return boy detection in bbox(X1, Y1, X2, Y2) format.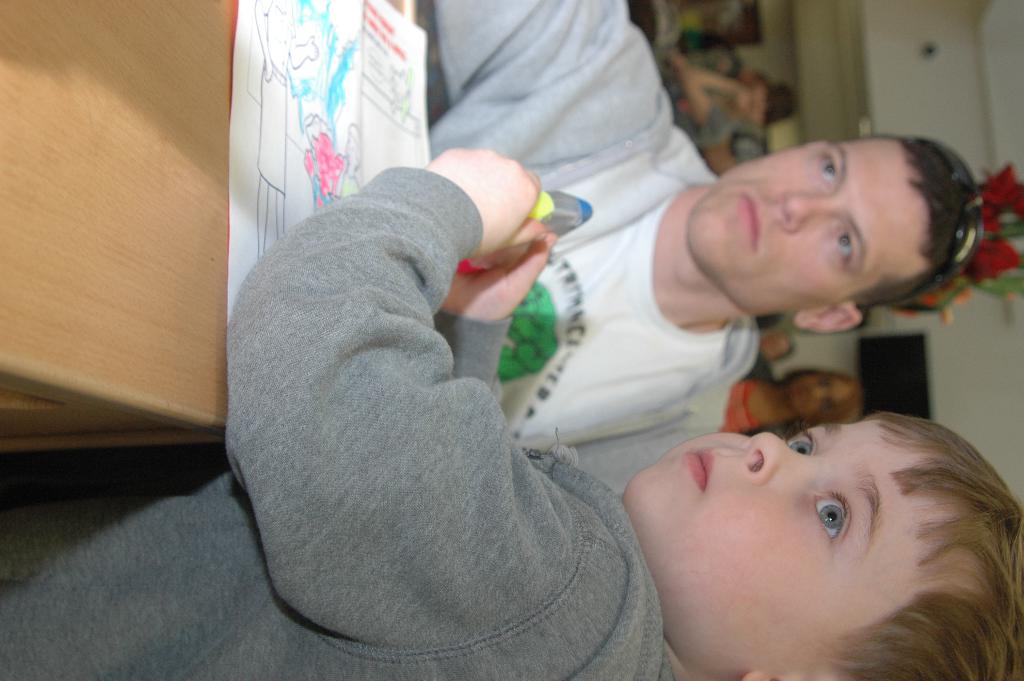
bbox(0, 148, 1023, 680).
